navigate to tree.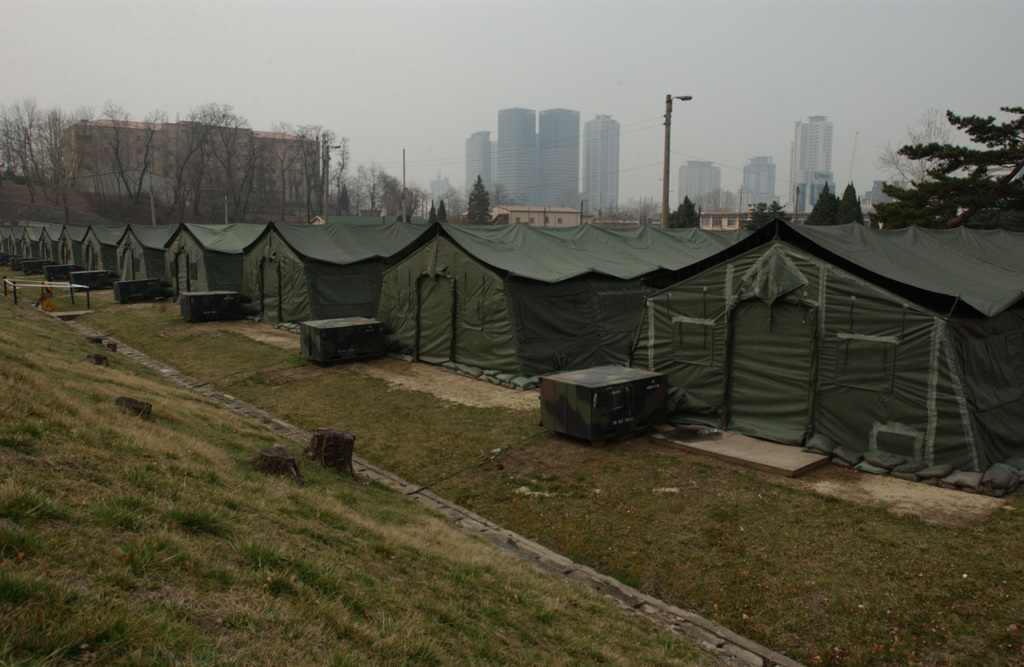
Navigation target: [x1=874, y1=109, x2=971, y2=203].
